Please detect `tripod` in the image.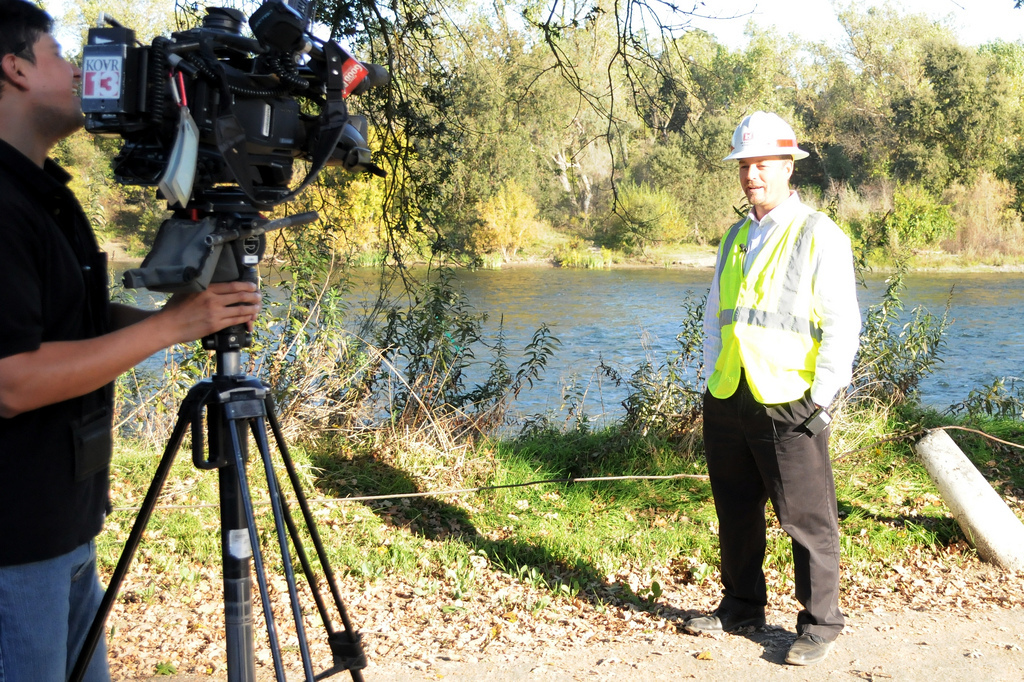
bbox=(67, 211, 368, 681).
